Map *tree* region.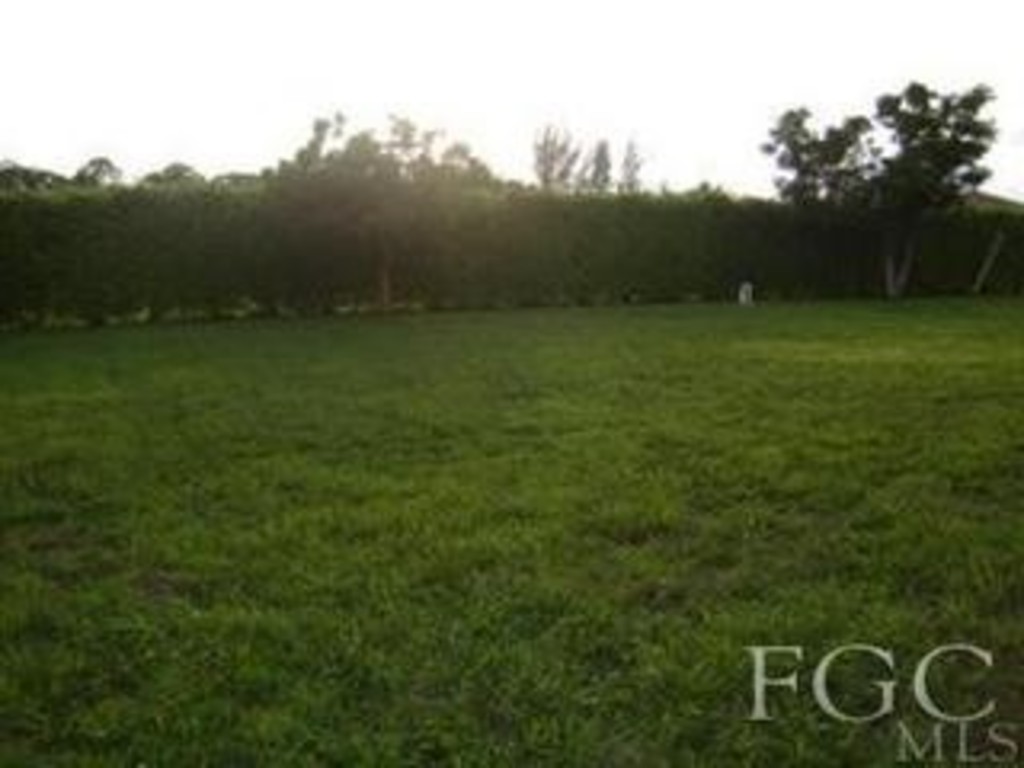
Mapped to 758, 80, 998, 301.
